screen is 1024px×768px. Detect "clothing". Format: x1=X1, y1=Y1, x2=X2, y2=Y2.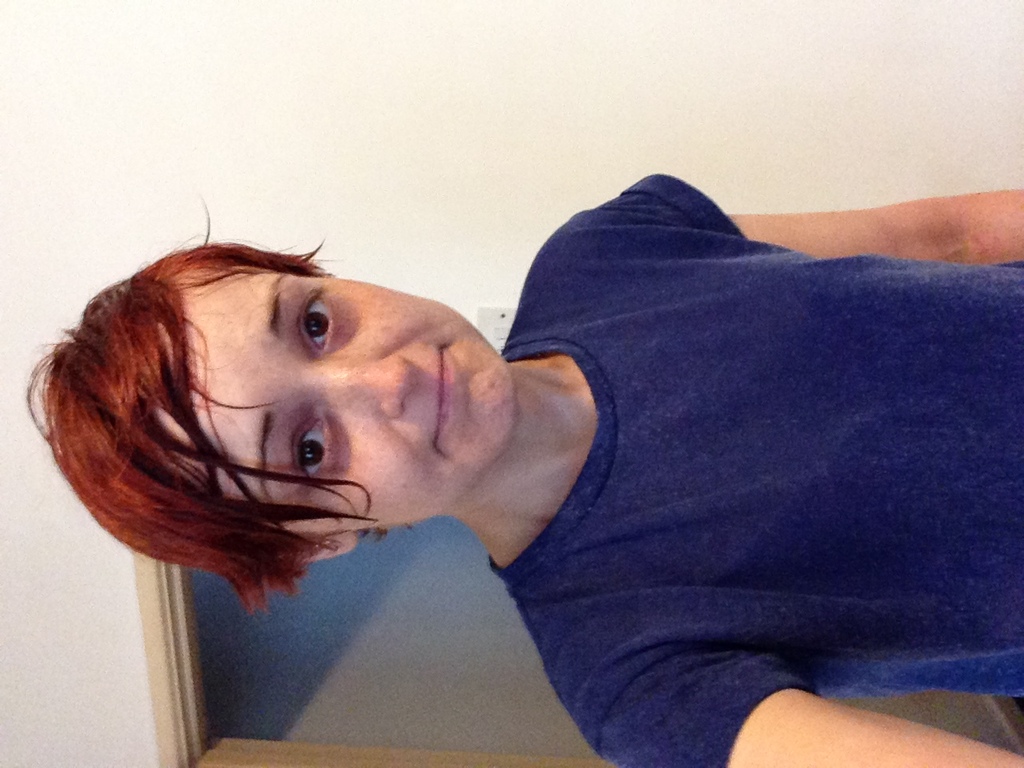
x1=486, y1=146, x2=1023, y2=750.
